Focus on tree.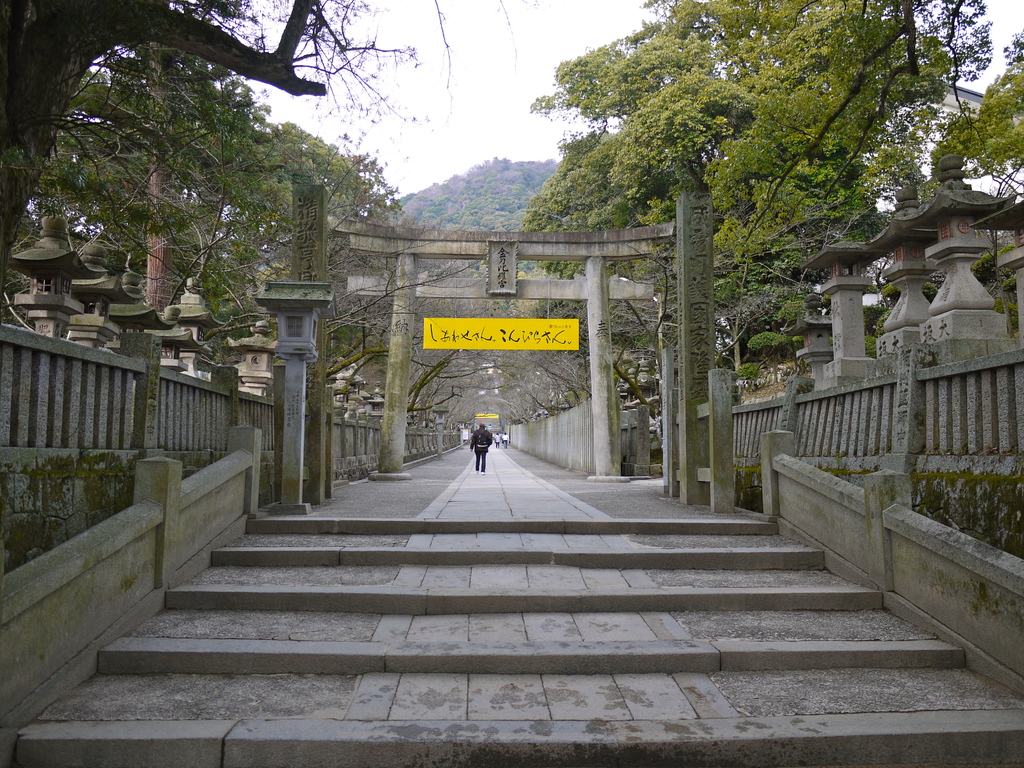
Focused at bbox=(596, 0, 956, 391).
